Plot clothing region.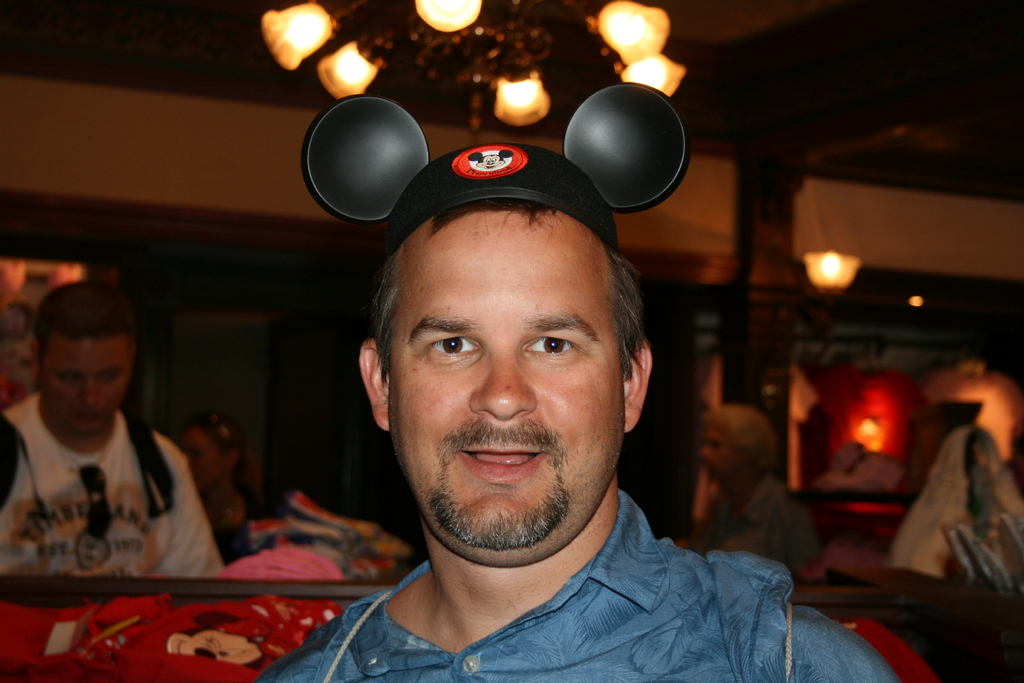
Plotted at <region>689, 475, 801, 562</region>.
